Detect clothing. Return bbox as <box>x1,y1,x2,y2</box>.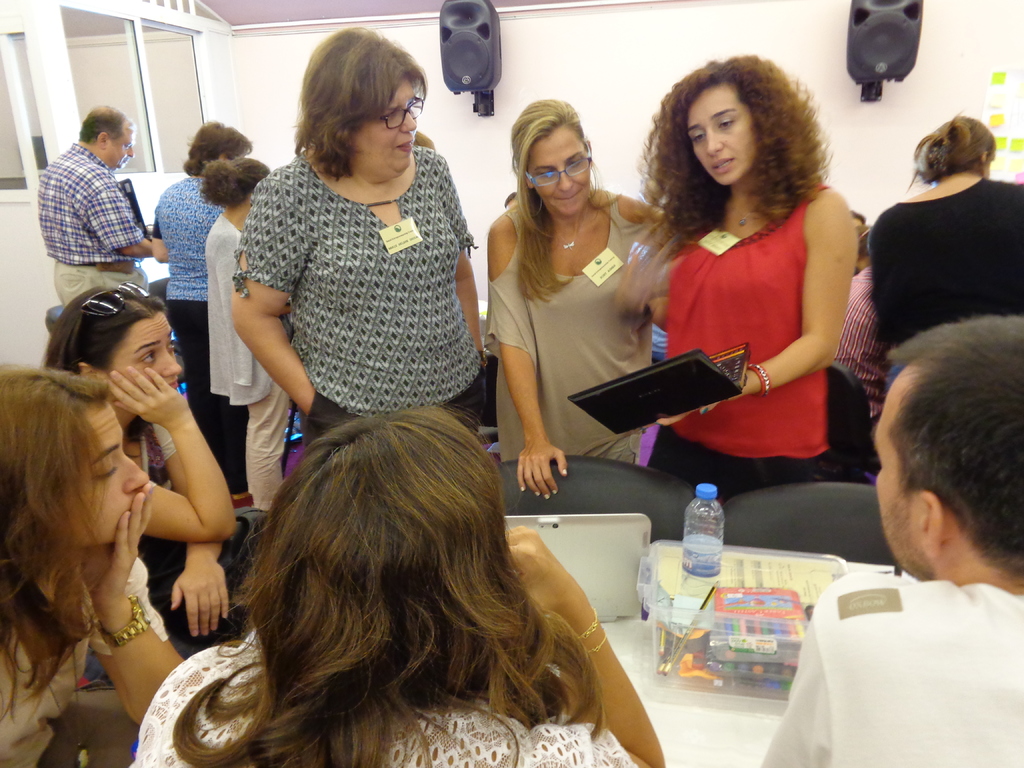
<box>208,213,294,515</box>.
